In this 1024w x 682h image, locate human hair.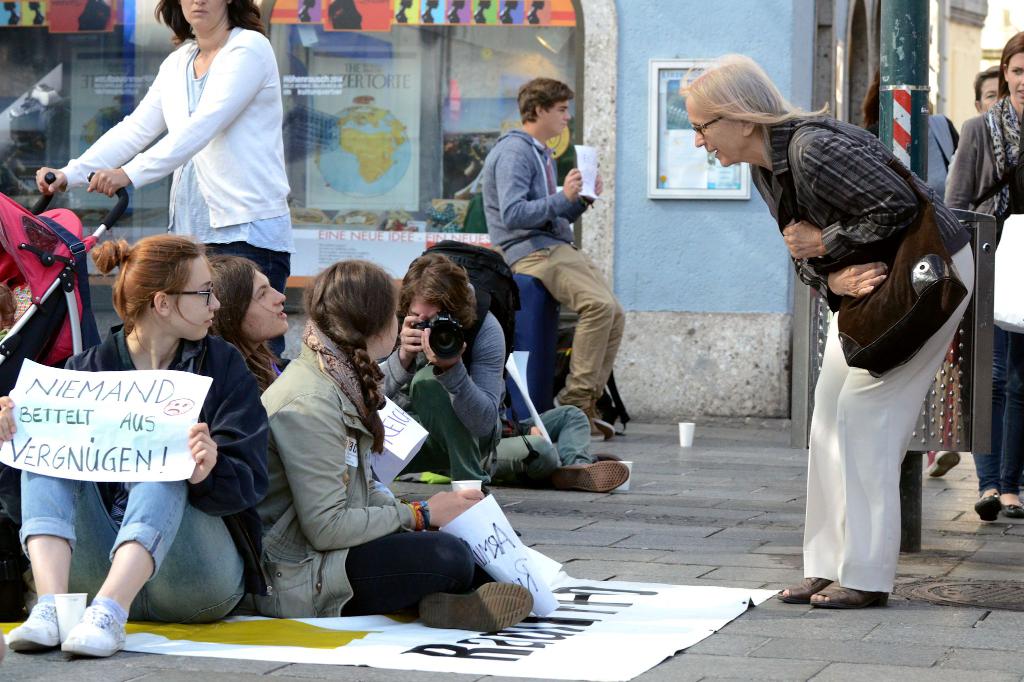
Bounding box: BBox(694, 54, 810, 164).
